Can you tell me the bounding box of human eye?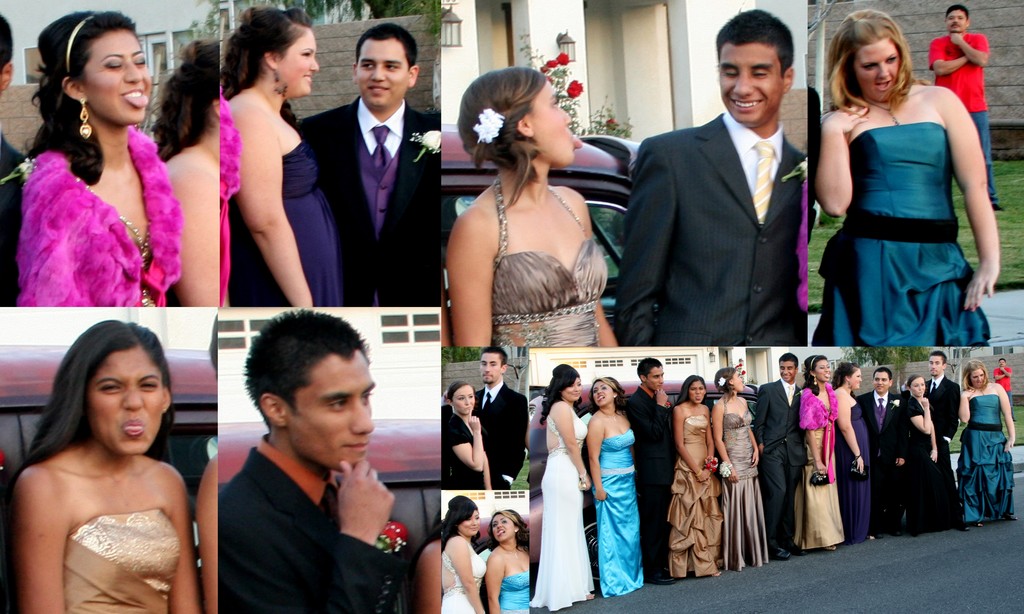
[x1=299, y1=49, x2=311, y2=58].
